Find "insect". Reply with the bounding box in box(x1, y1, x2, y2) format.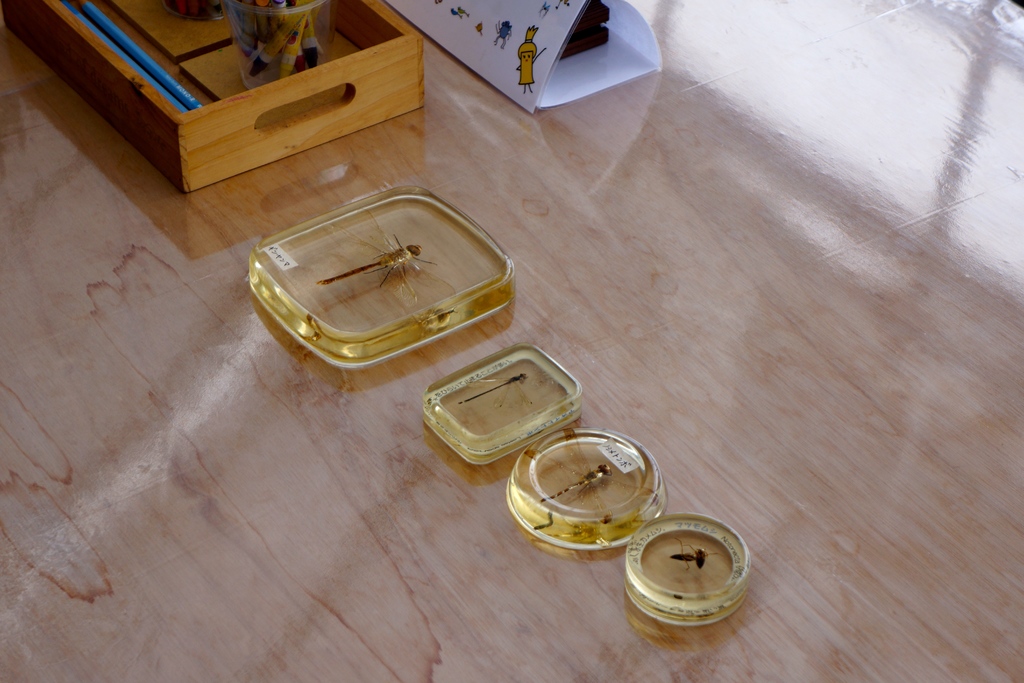
box(524, 429, 652, 507).
